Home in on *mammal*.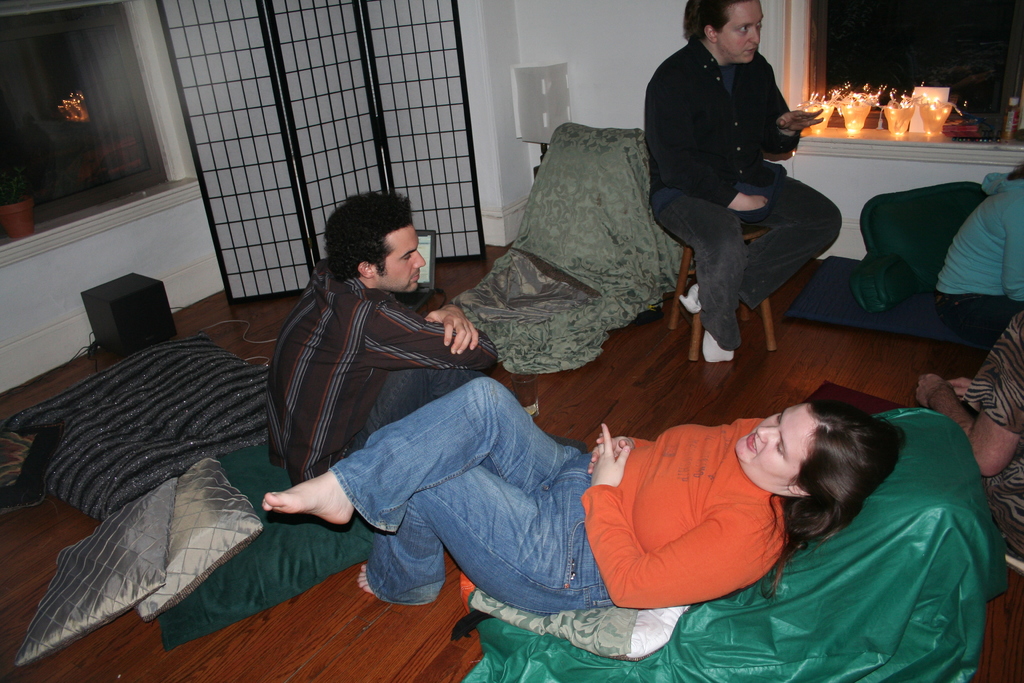
Homed in at select_region(259, 375, 908, 605).
